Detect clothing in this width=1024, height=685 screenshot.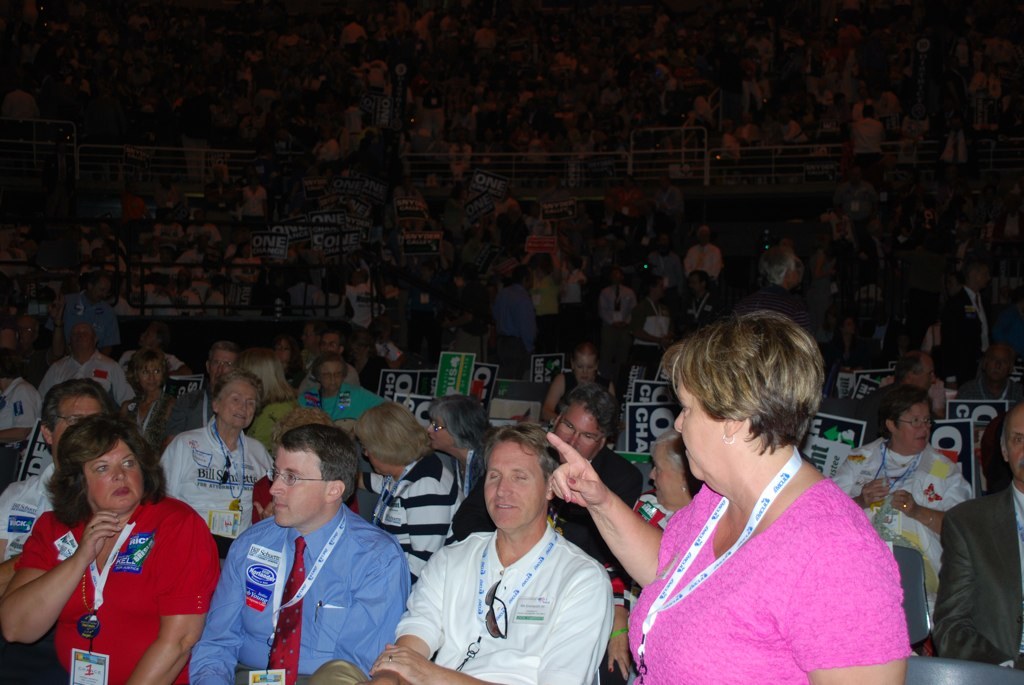
Detection: 189/497/412/684.
